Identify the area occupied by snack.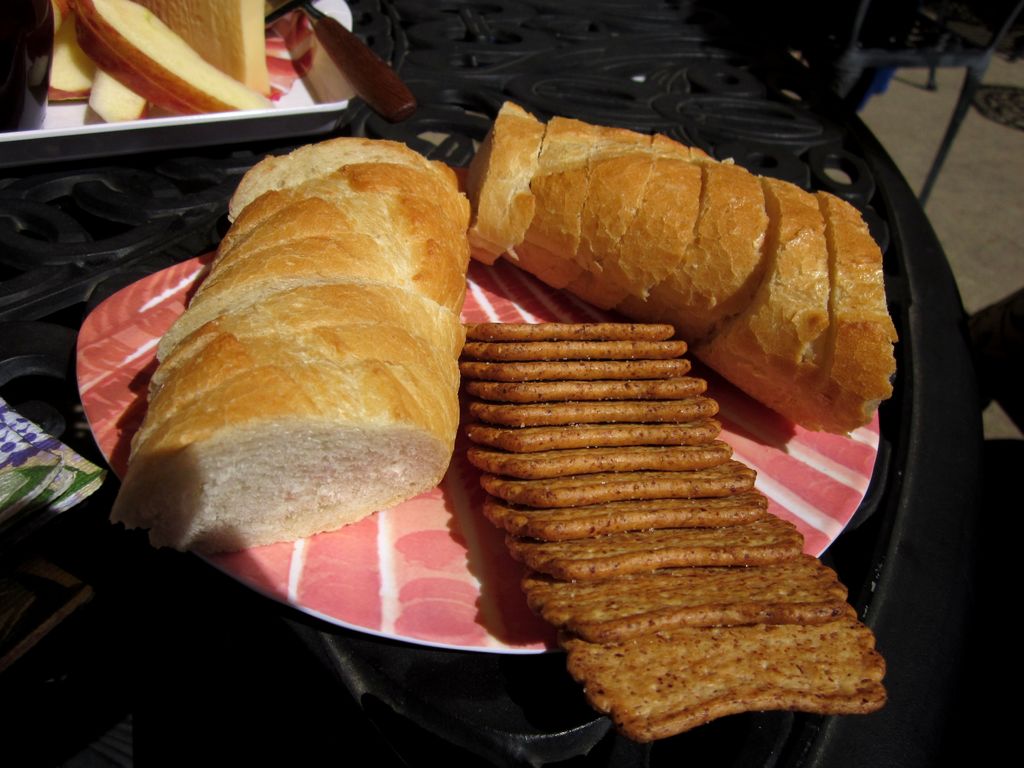
Area: BBox(508, 97, 876, 434).
